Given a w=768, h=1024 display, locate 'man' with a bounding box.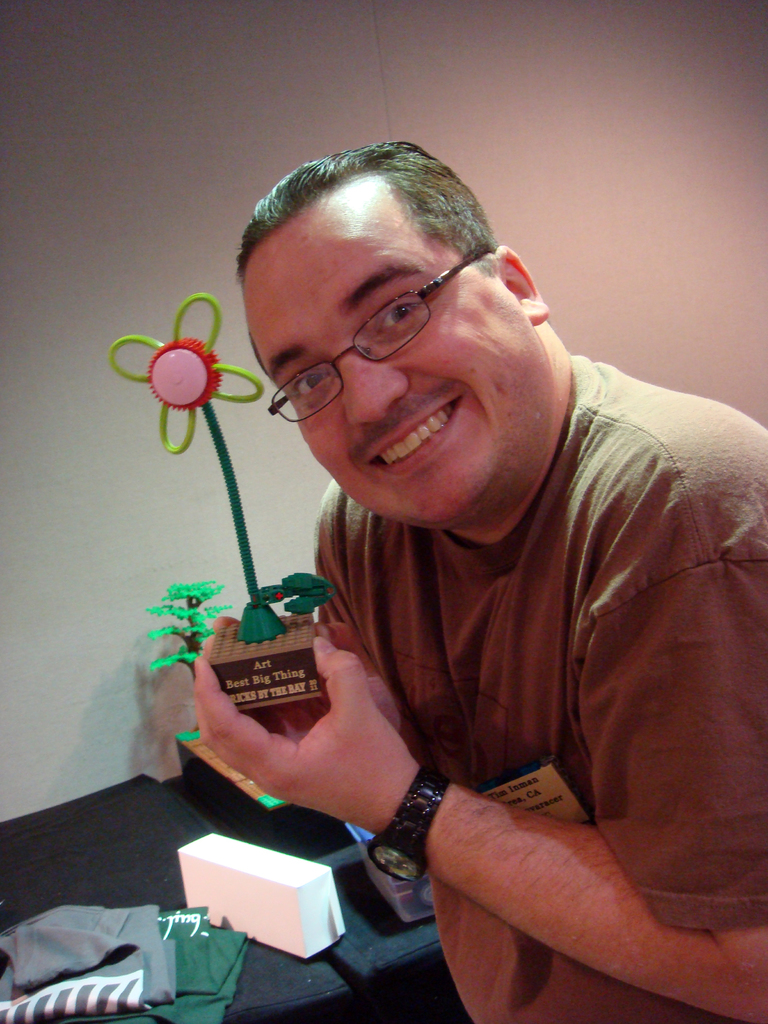
Located: detection(97, 129, 767, 984).
